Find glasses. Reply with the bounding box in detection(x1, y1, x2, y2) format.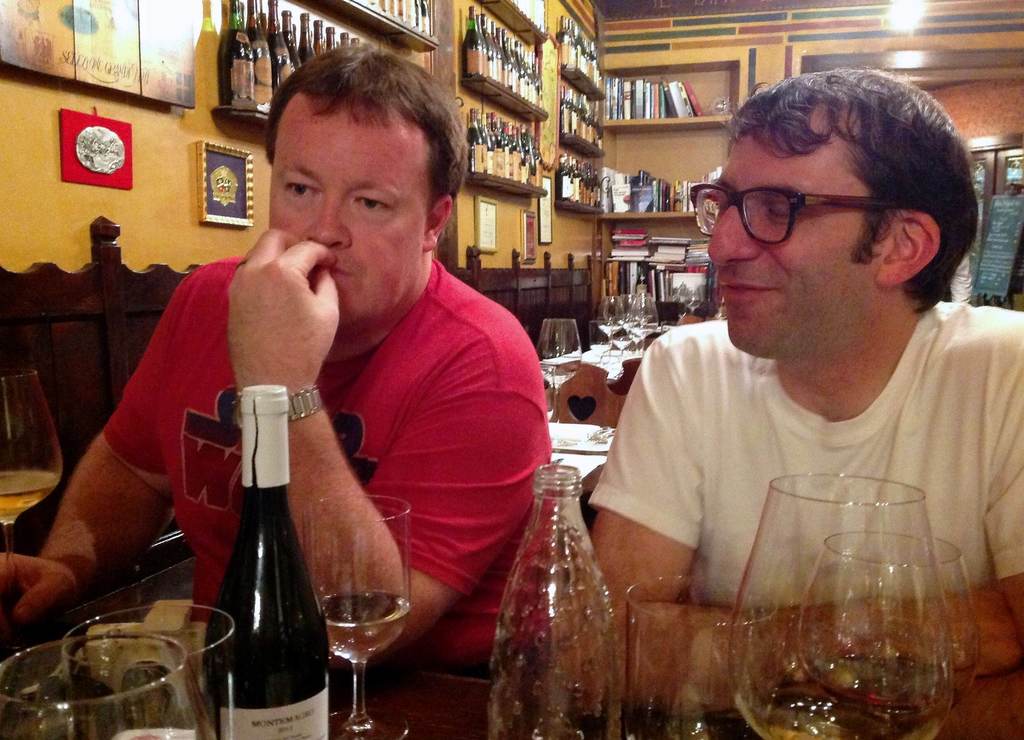
detection(721, 175, 895, 234).
